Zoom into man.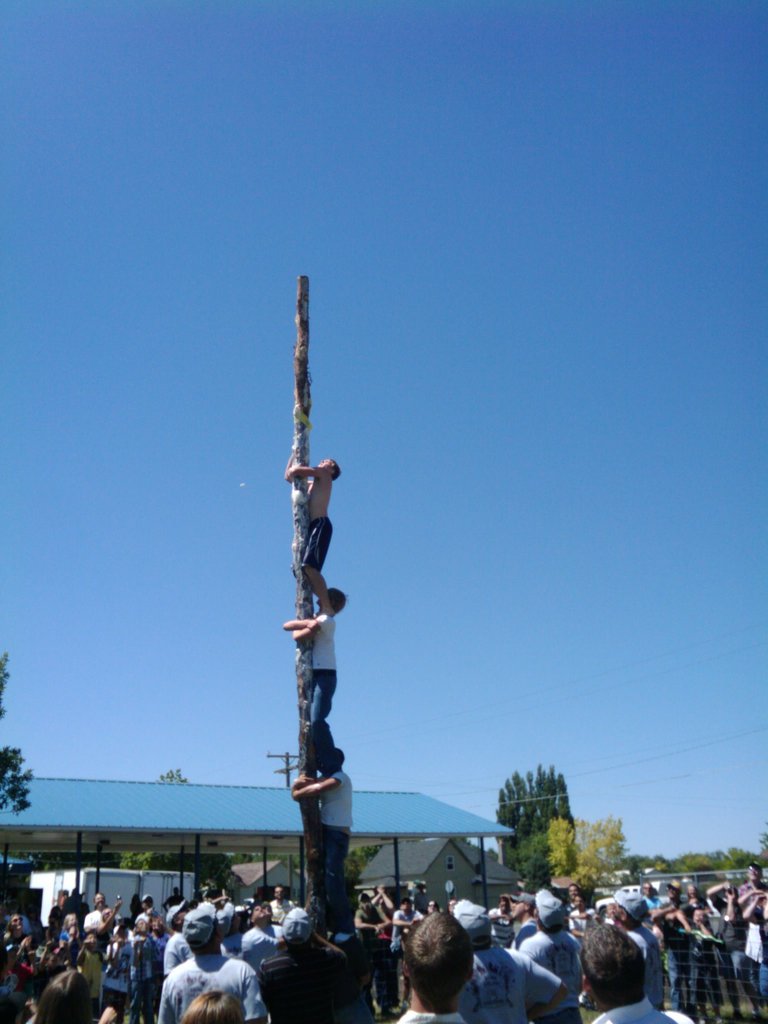
Zoom target: region(221, 901, 246, 948).
